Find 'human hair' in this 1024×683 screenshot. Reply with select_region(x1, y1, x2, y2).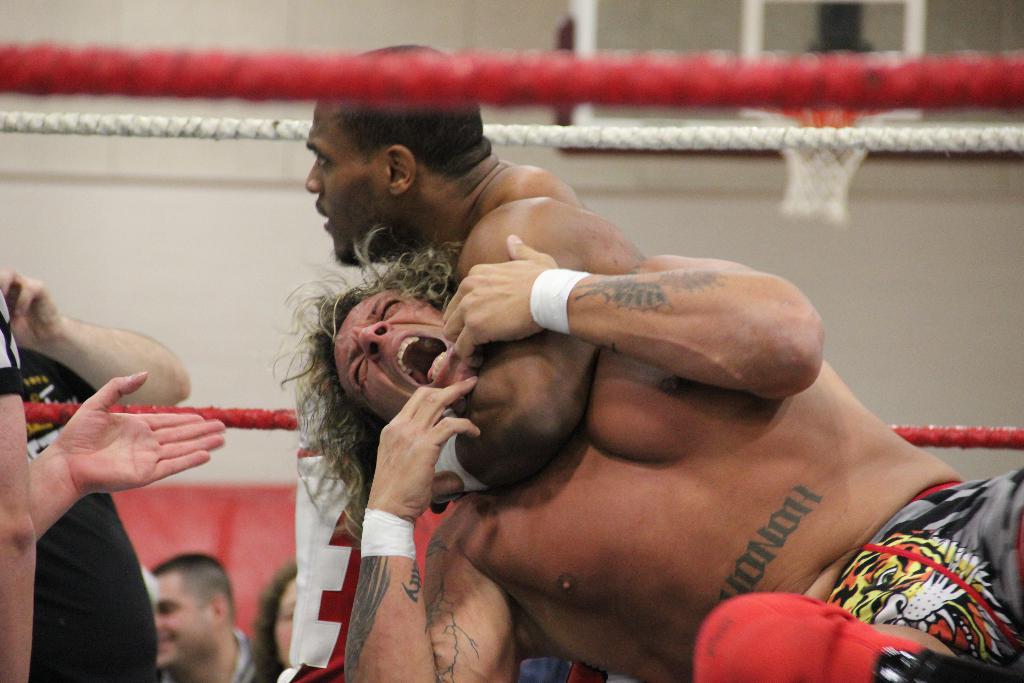
select_region(329, 42, 494, 179).
